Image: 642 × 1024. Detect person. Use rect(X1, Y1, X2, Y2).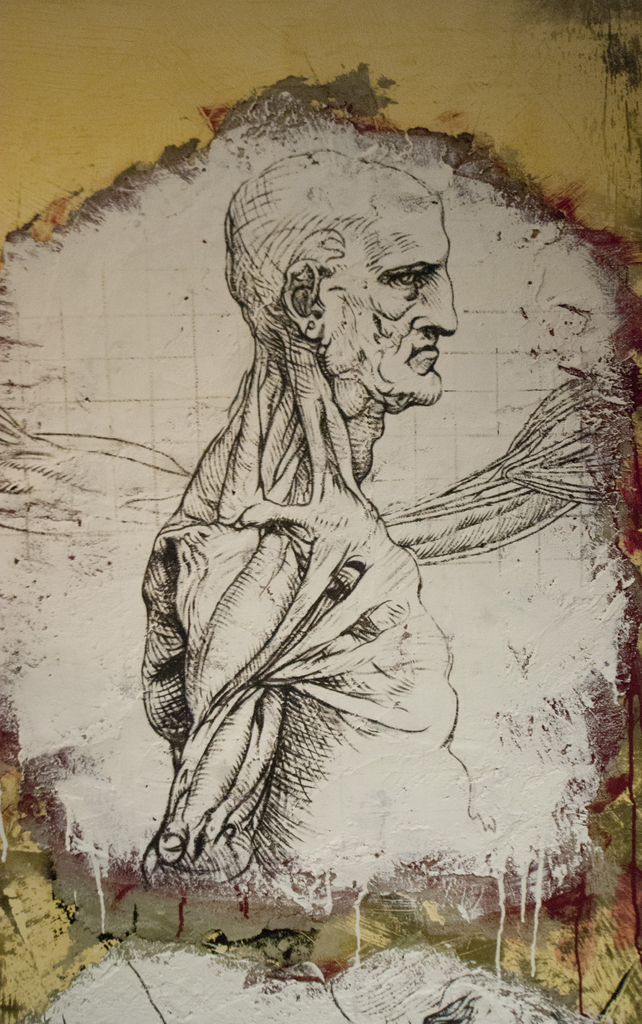
rect(134, 151, 453, 904).
